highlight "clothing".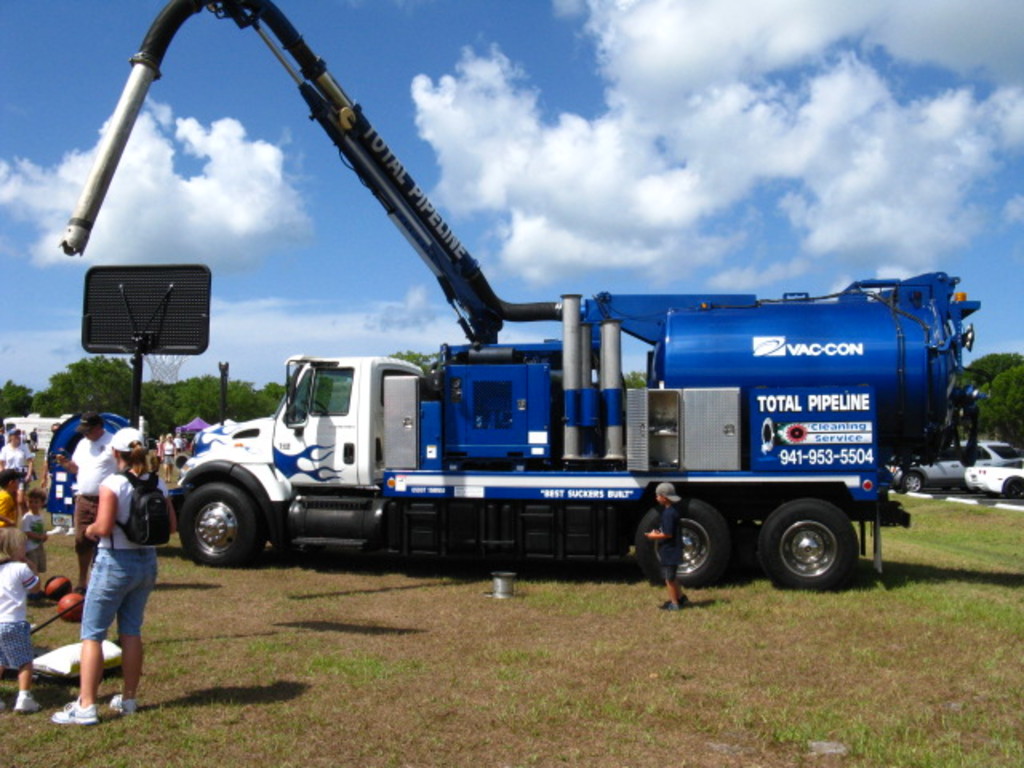
Highlighted region: <bbox>656, 506, 685, 582</bbox>.
